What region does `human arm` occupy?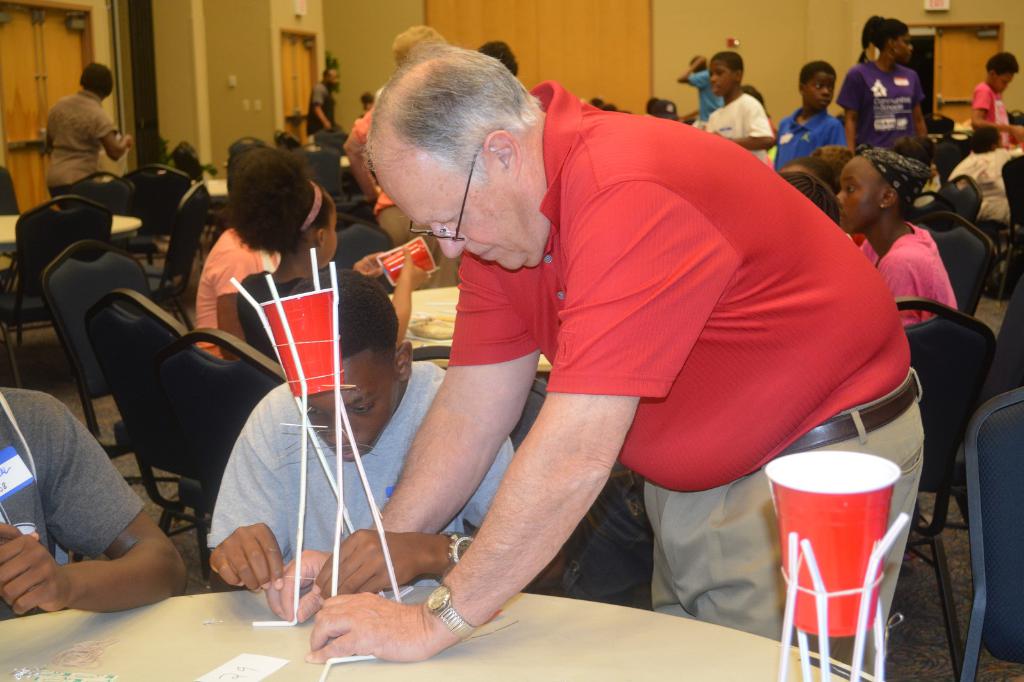
bbox=[7, 396, 187, 615].
